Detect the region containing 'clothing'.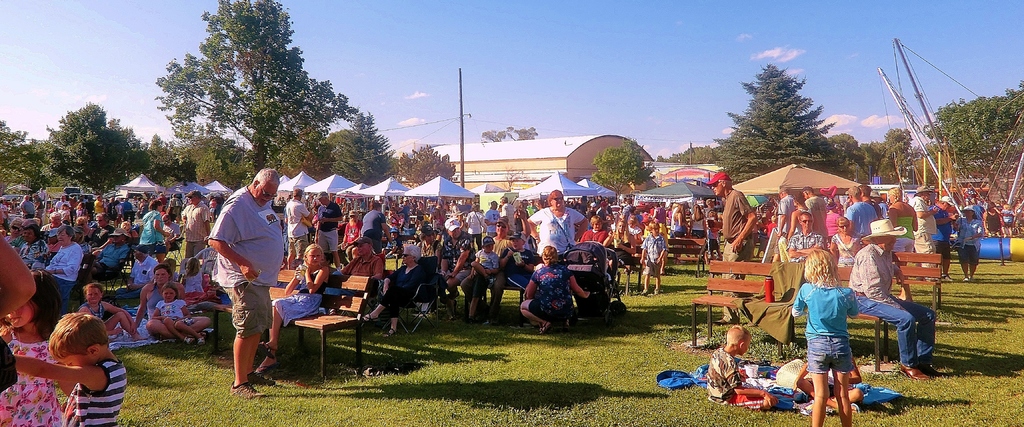
(181,204,211,261).
